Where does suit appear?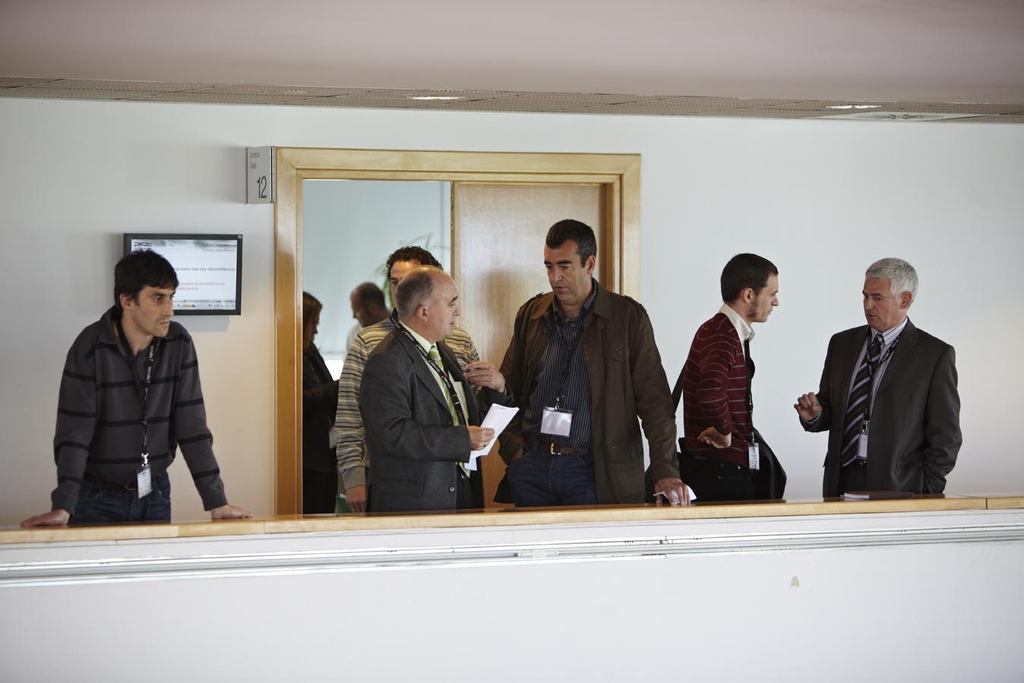
Appears at 804/276/972/511.
